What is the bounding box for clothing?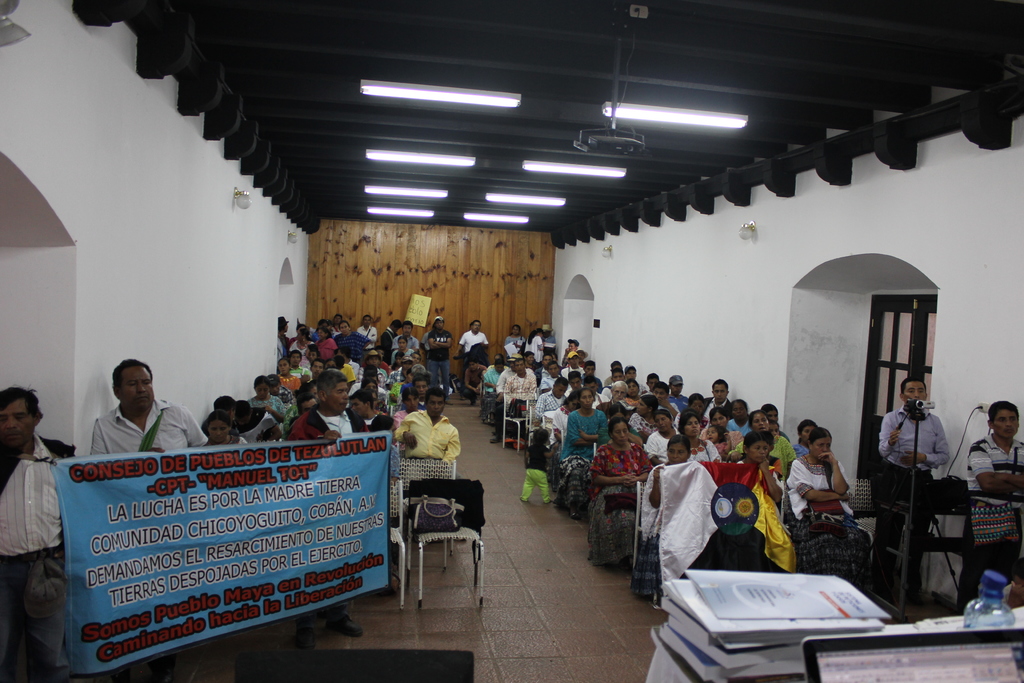
<region>593, 393, 609, 404</region>.
